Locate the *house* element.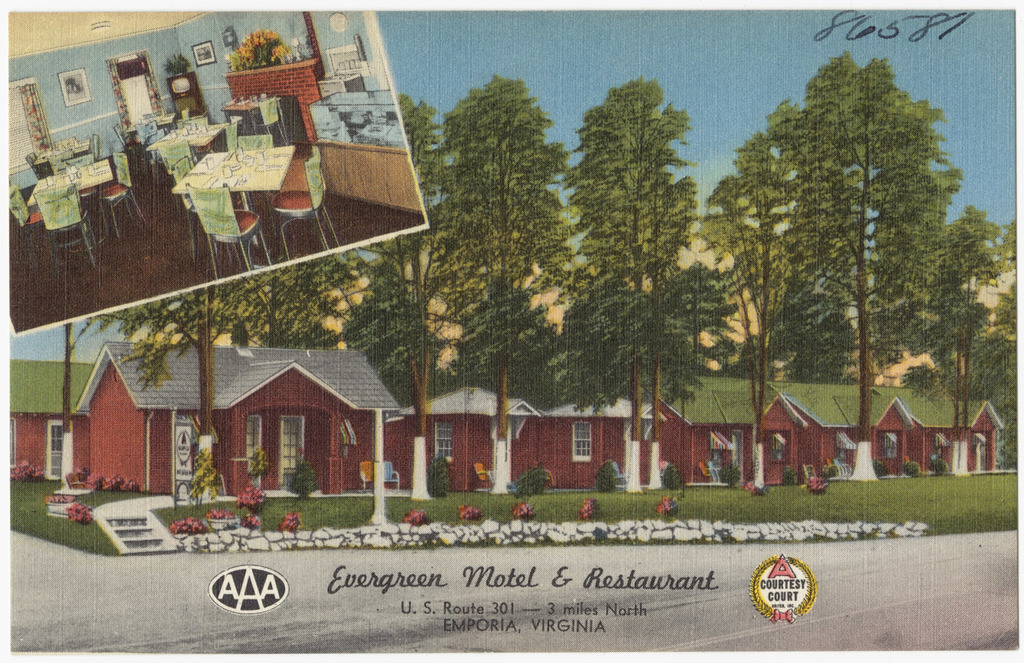
Element bbox: x1=373, y1=372, x2=527, y2=507.
